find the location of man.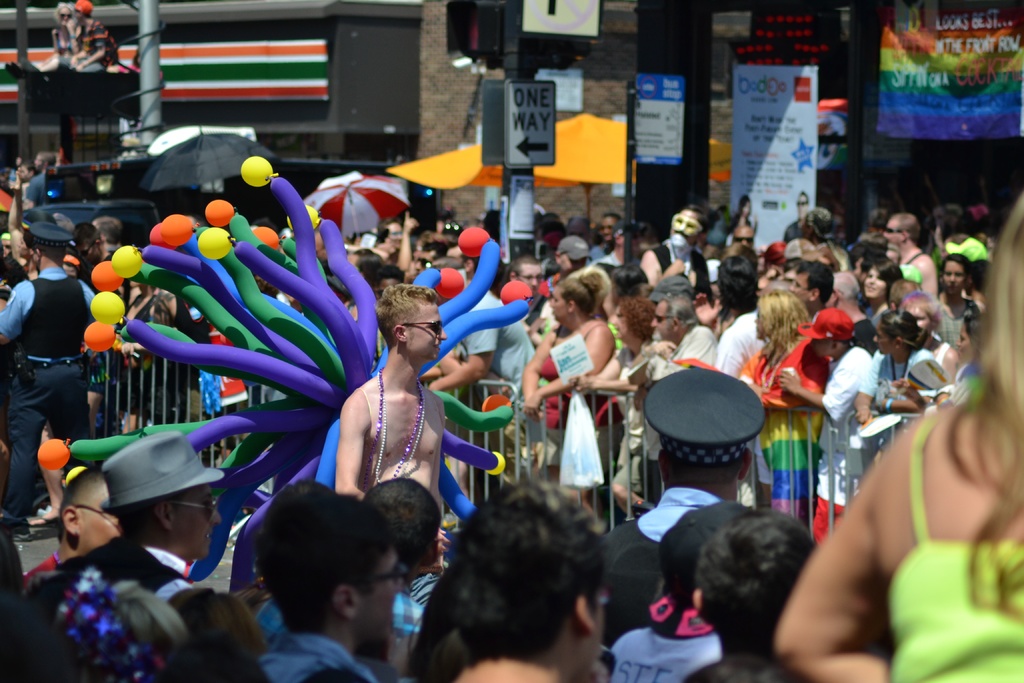
Location: bbox(440, 478, 614, 682).
